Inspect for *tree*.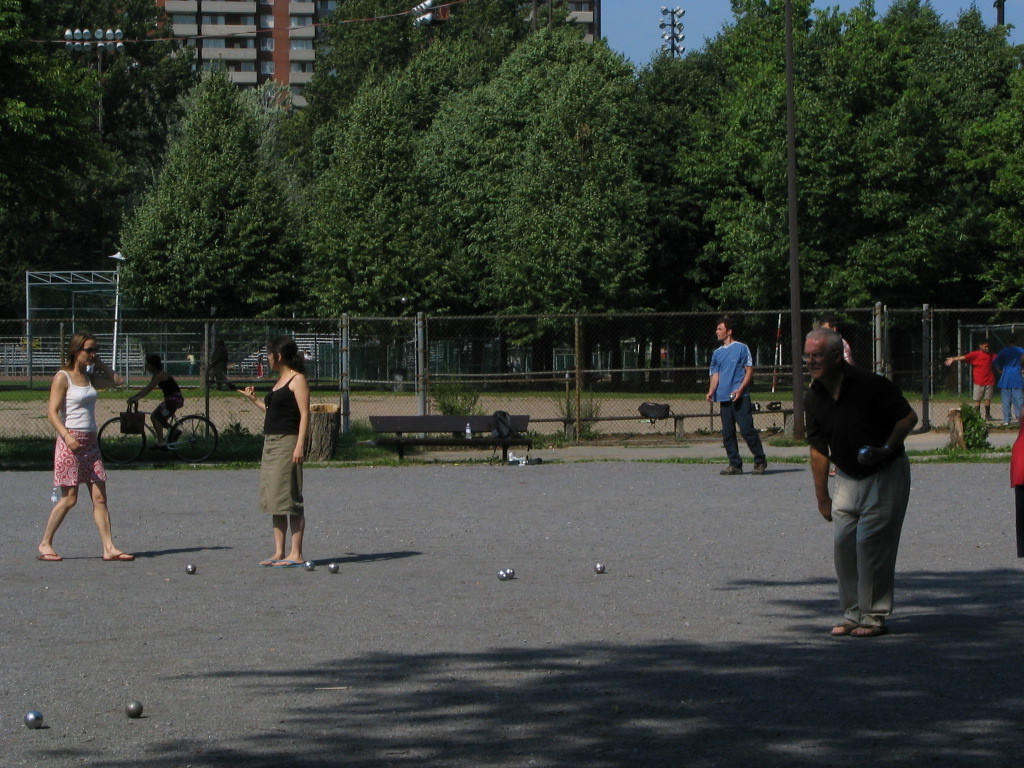
Inspection: 649/0/1023/375.
